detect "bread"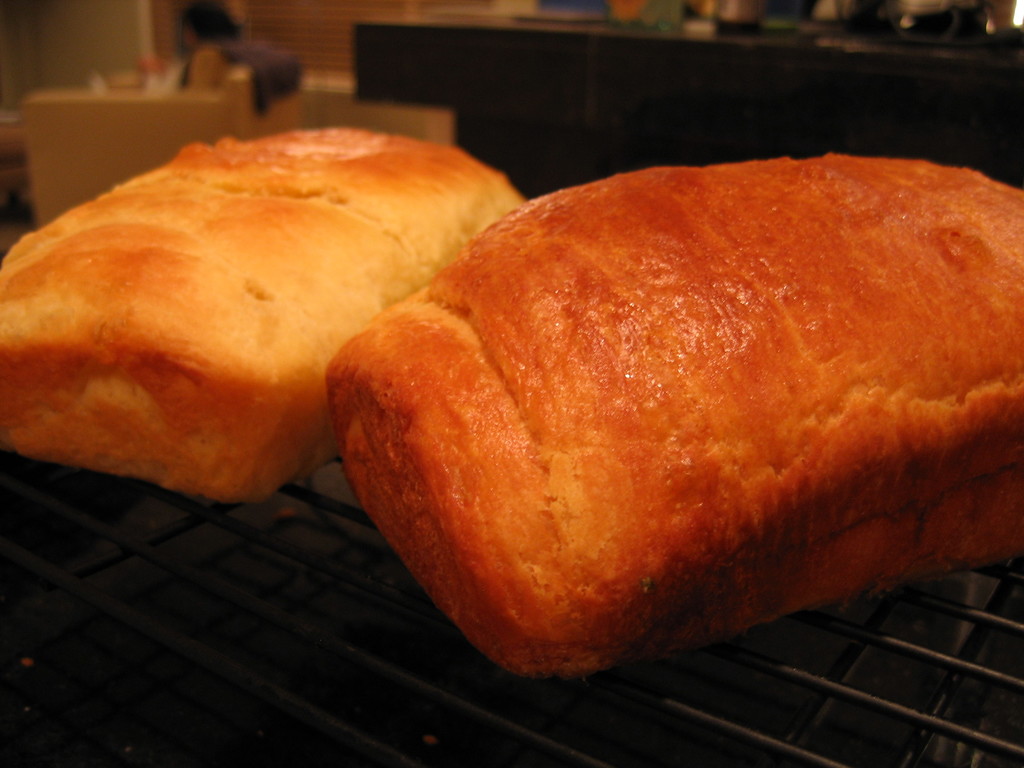
left=0, top=127, right=529, bottom=504
